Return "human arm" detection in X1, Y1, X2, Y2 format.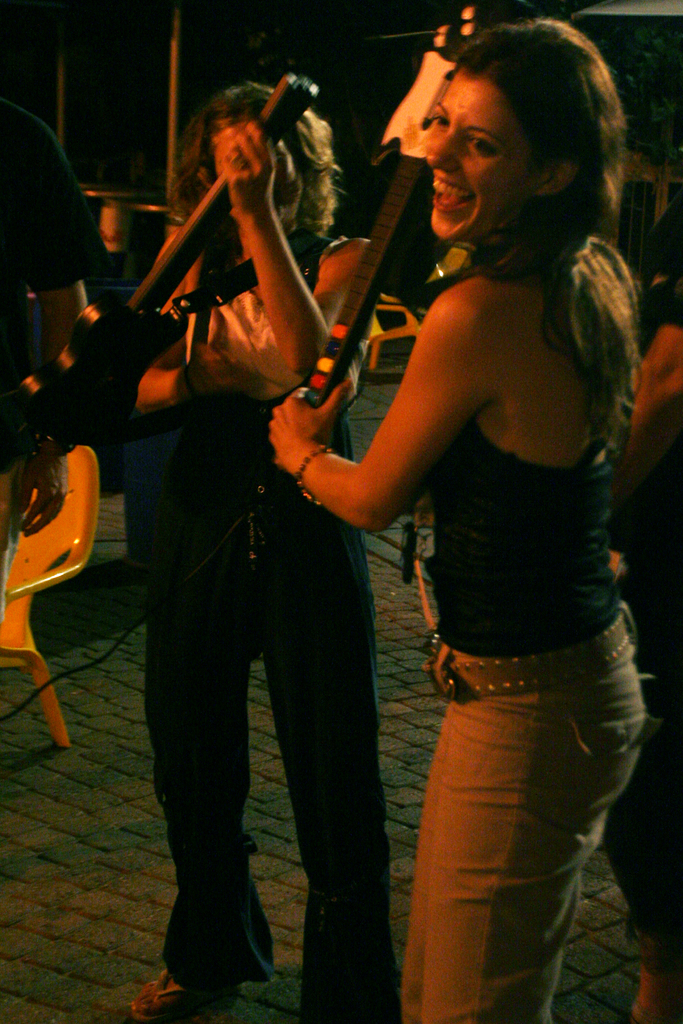
133, 331, 215, 413.
